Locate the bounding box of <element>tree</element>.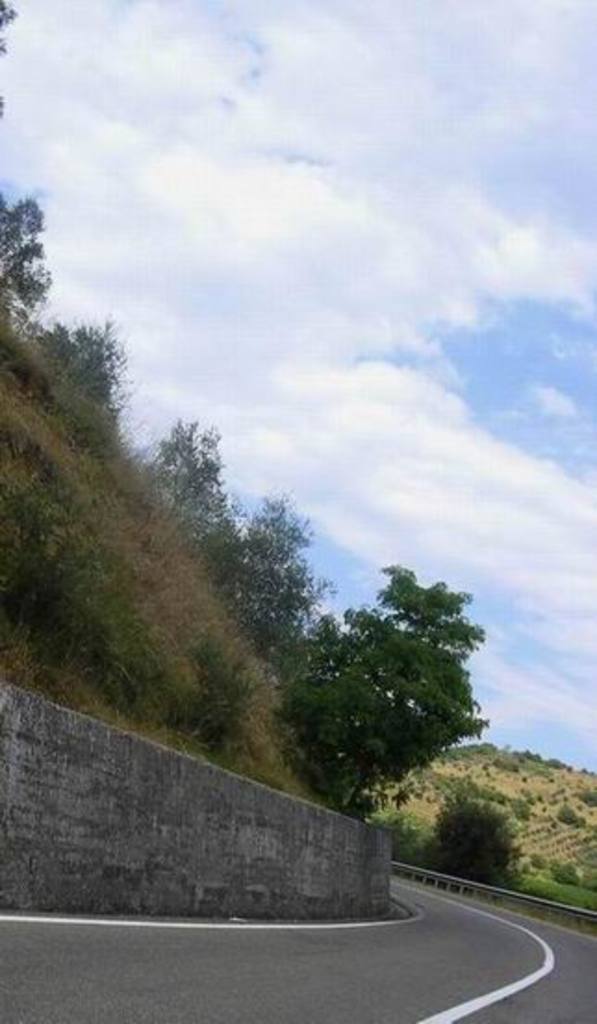
Bounding box: (0,191,59,328).
